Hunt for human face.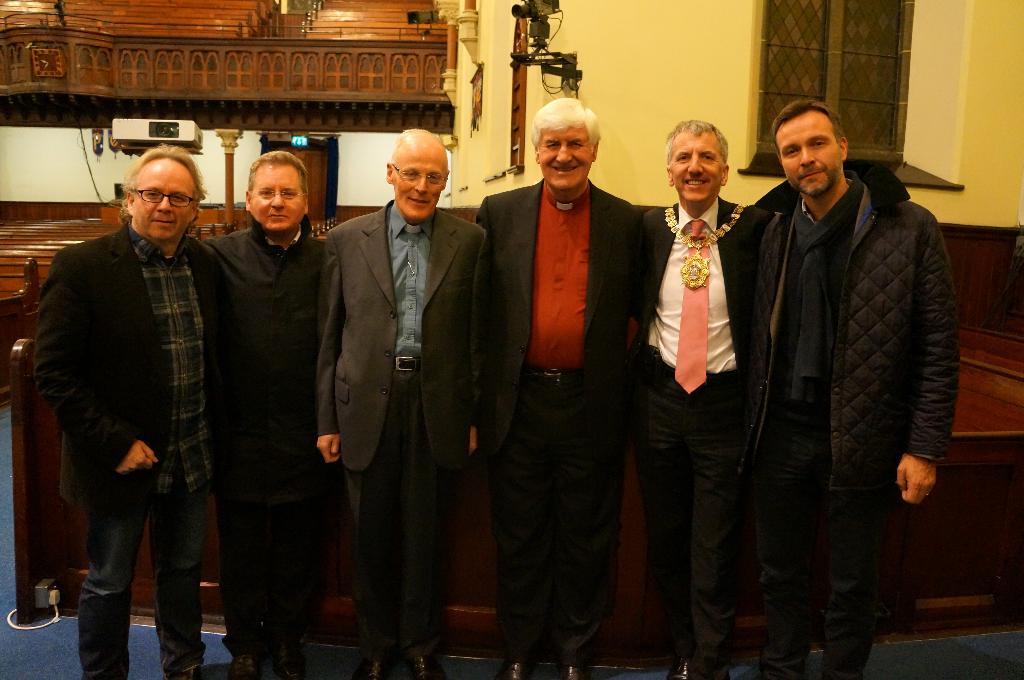
Hunted down at bbox(538, 125, 593, 192).
